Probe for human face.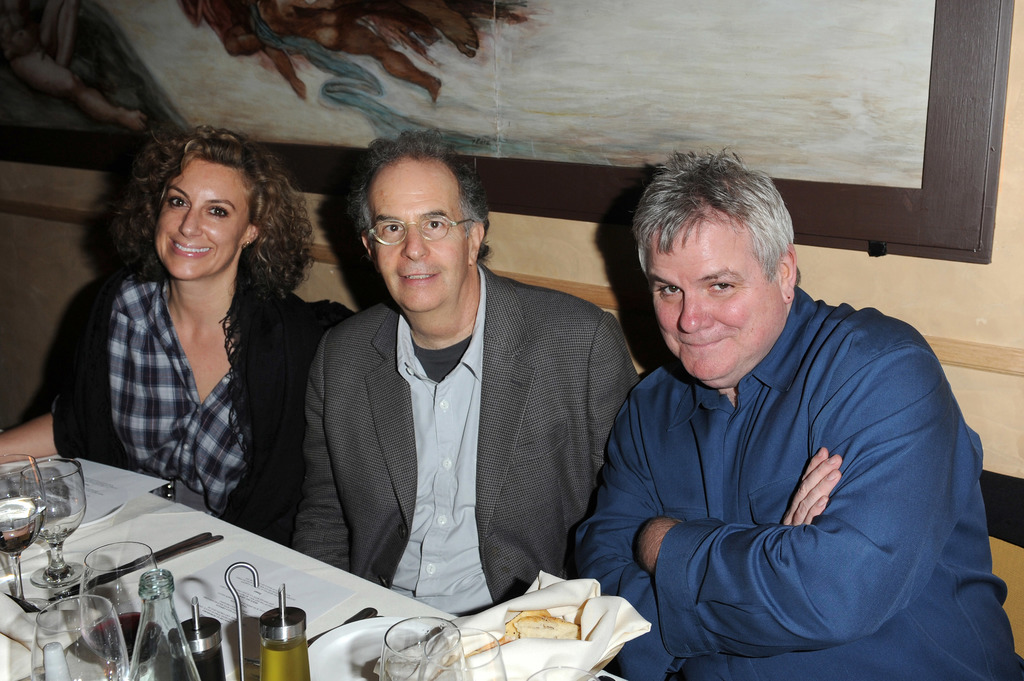
Probe result: select_region(650, 216, 781, 385).
